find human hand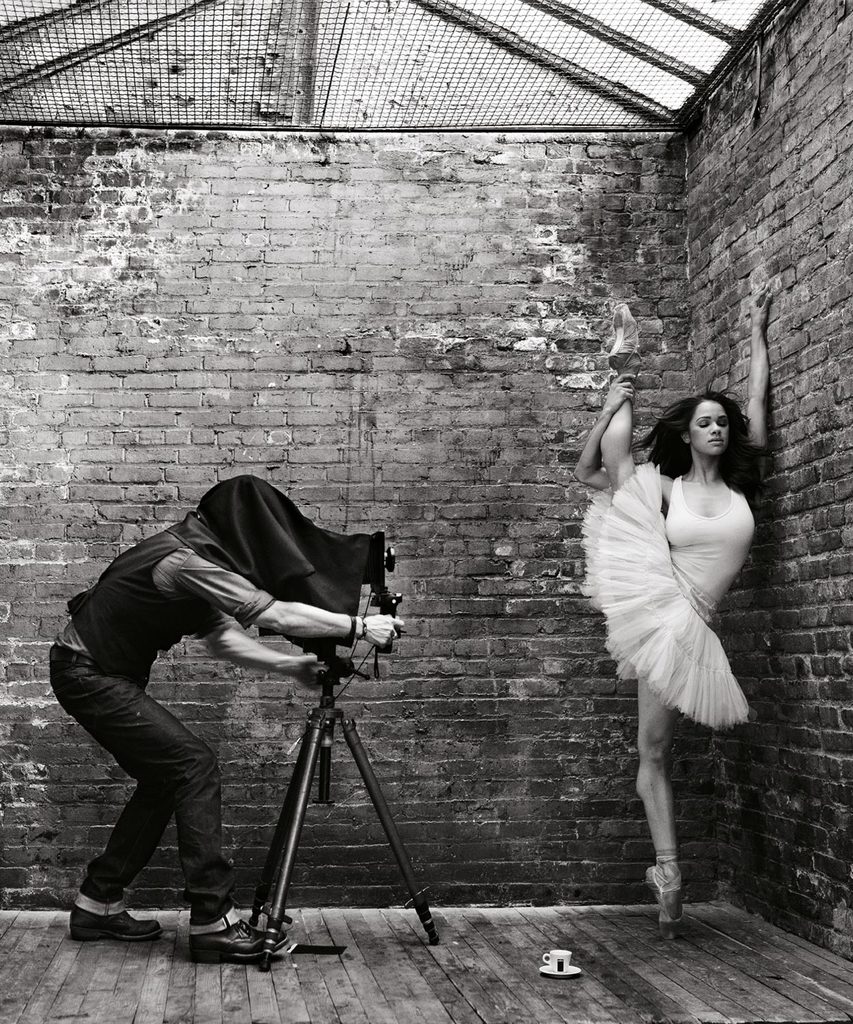
region(365, 611, 407, 651)
